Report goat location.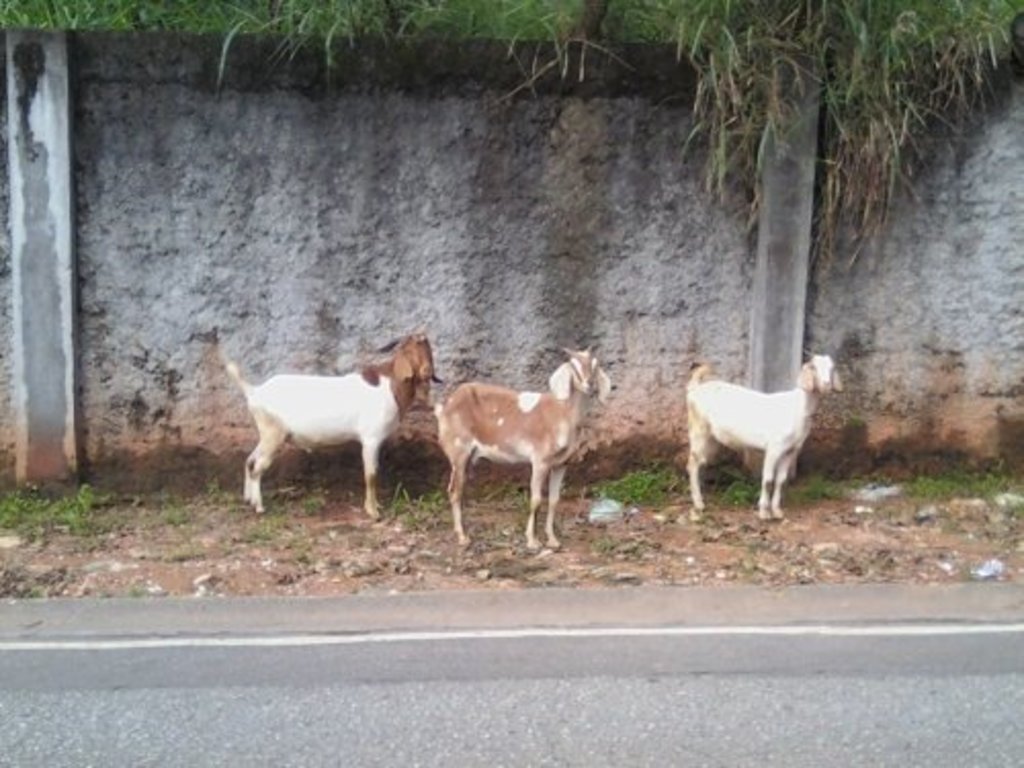
Report: crop(428, 338, 612, 555).
